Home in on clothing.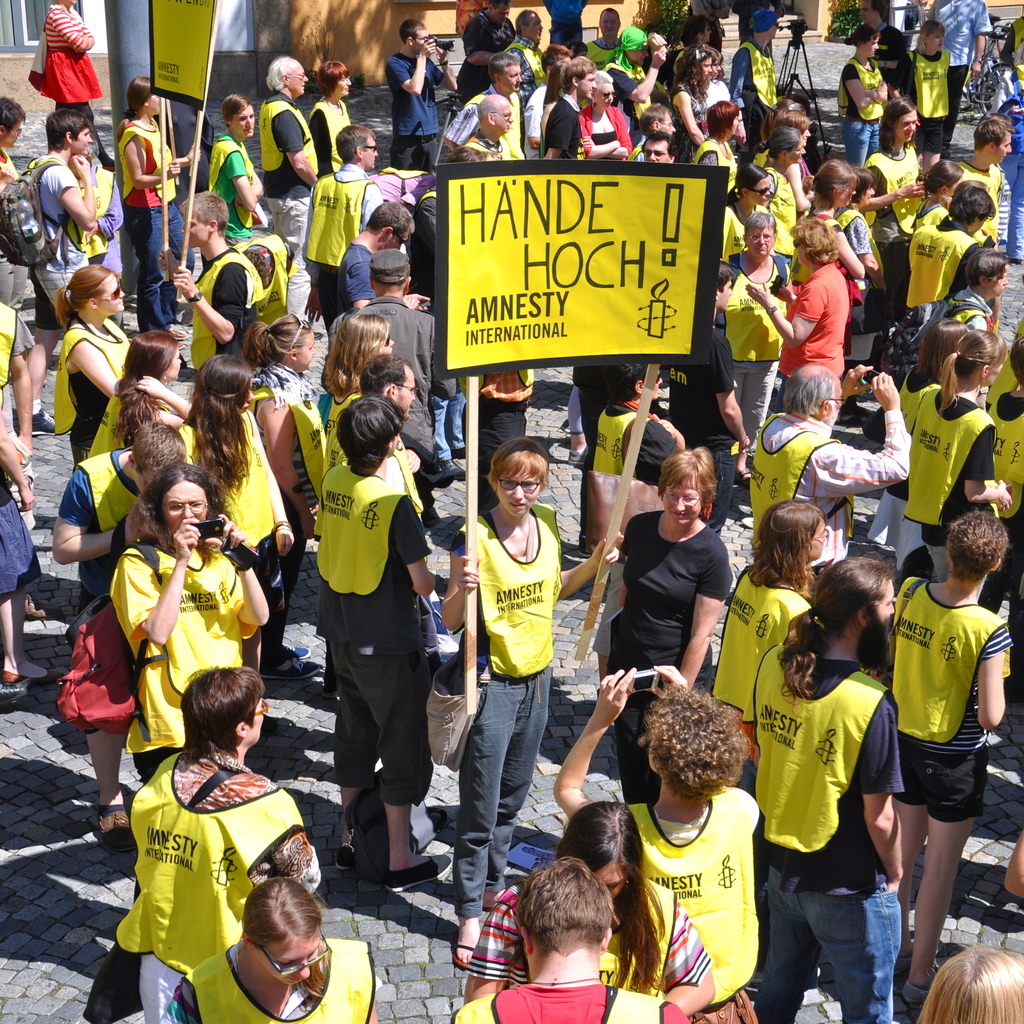
Homed in at (314,465,428,843).
